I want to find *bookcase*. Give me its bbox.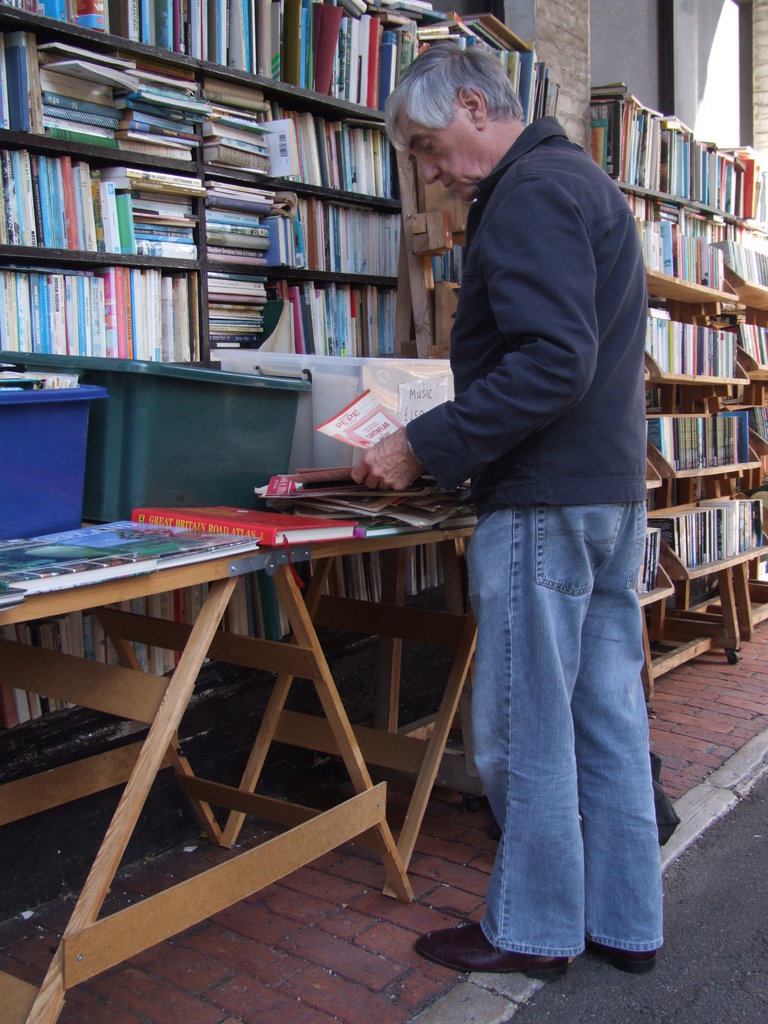
0:0:556:865.
